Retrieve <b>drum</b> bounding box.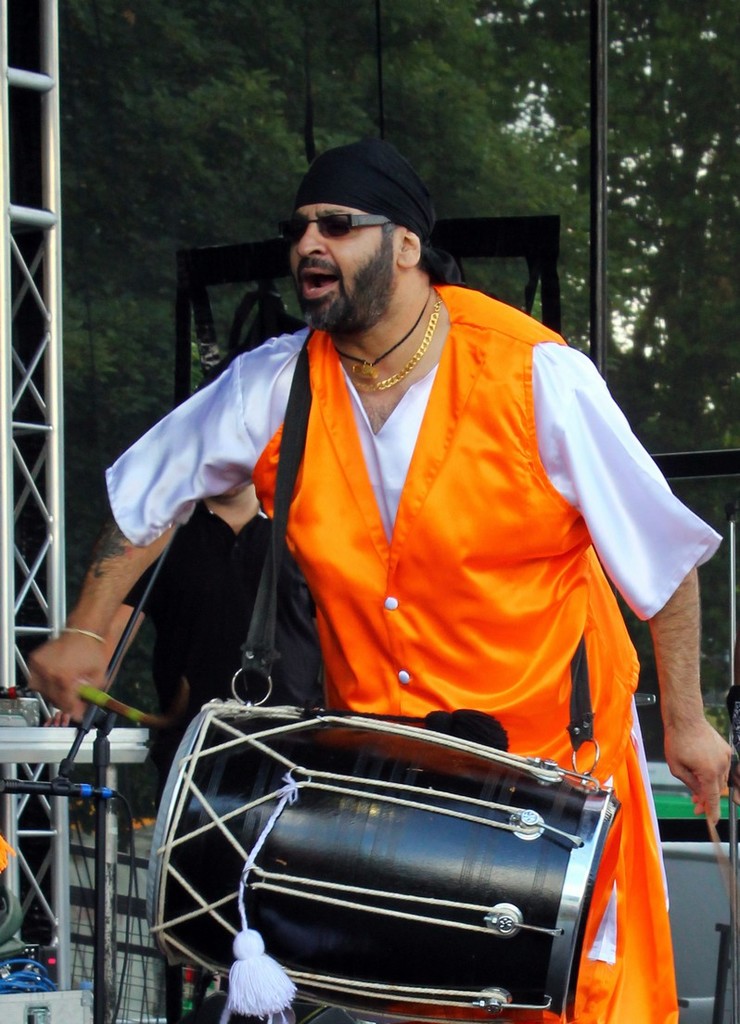
Bounding box: detection(146, 700, 619, 1023).
